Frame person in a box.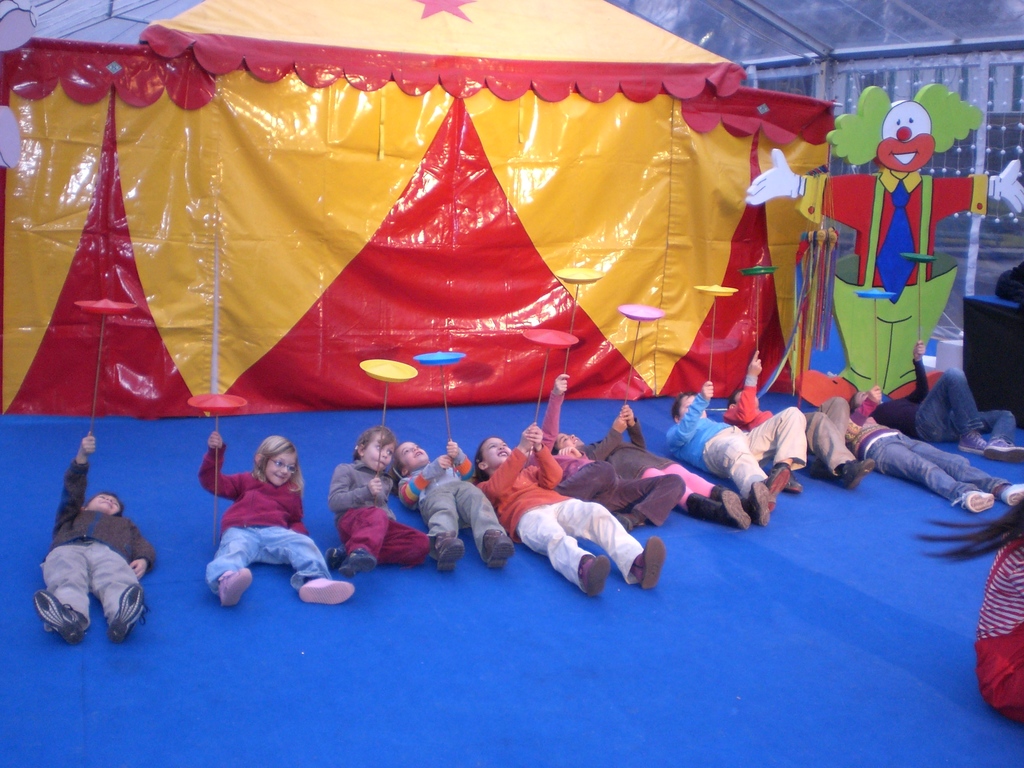
x1=907 y1=493 x2=1023 y2=721.
